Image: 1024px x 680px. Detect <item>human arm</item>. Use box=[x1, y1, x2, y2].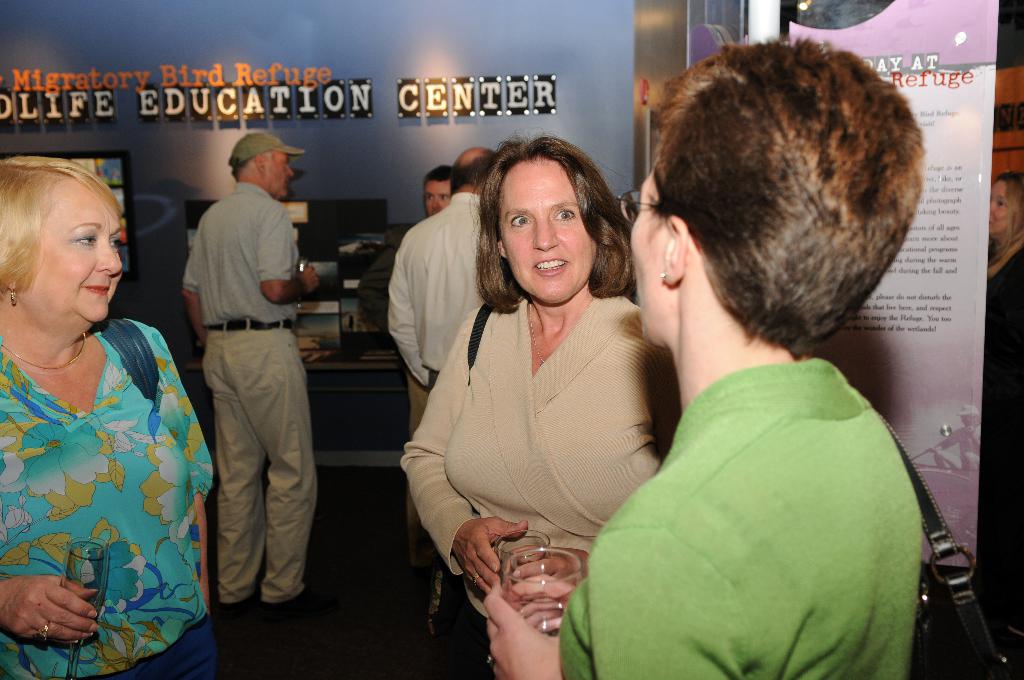
box=[490, 526, 750, 679].
